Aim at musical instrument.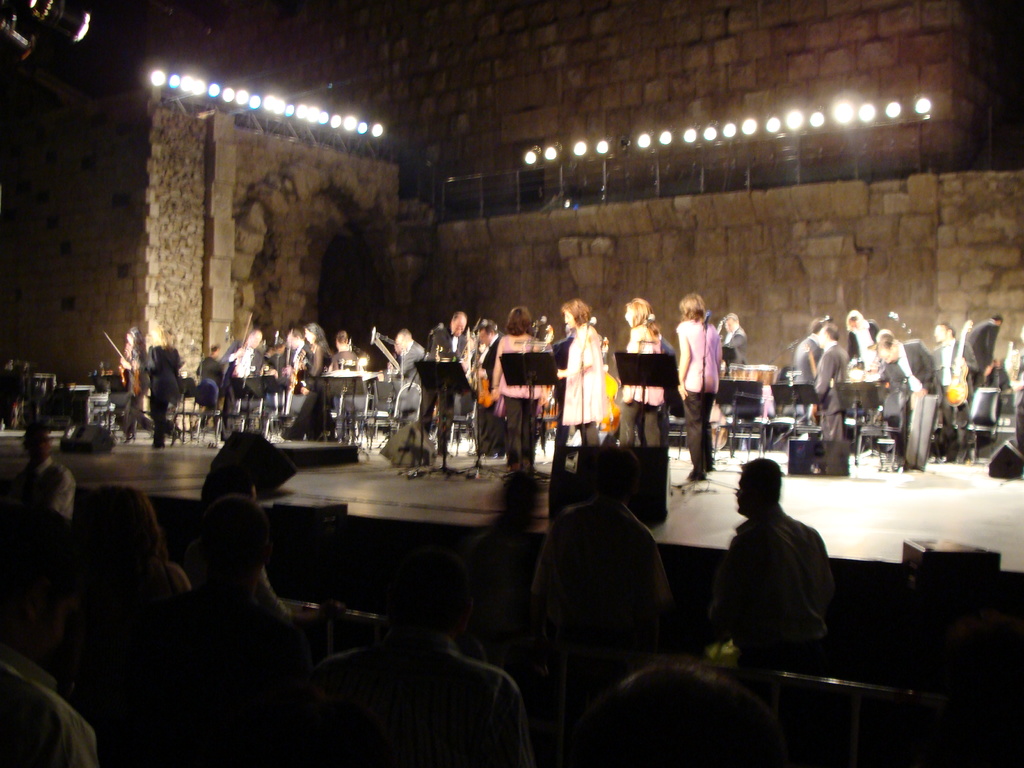
Aimed at box=[372, 327, 410, 378].
